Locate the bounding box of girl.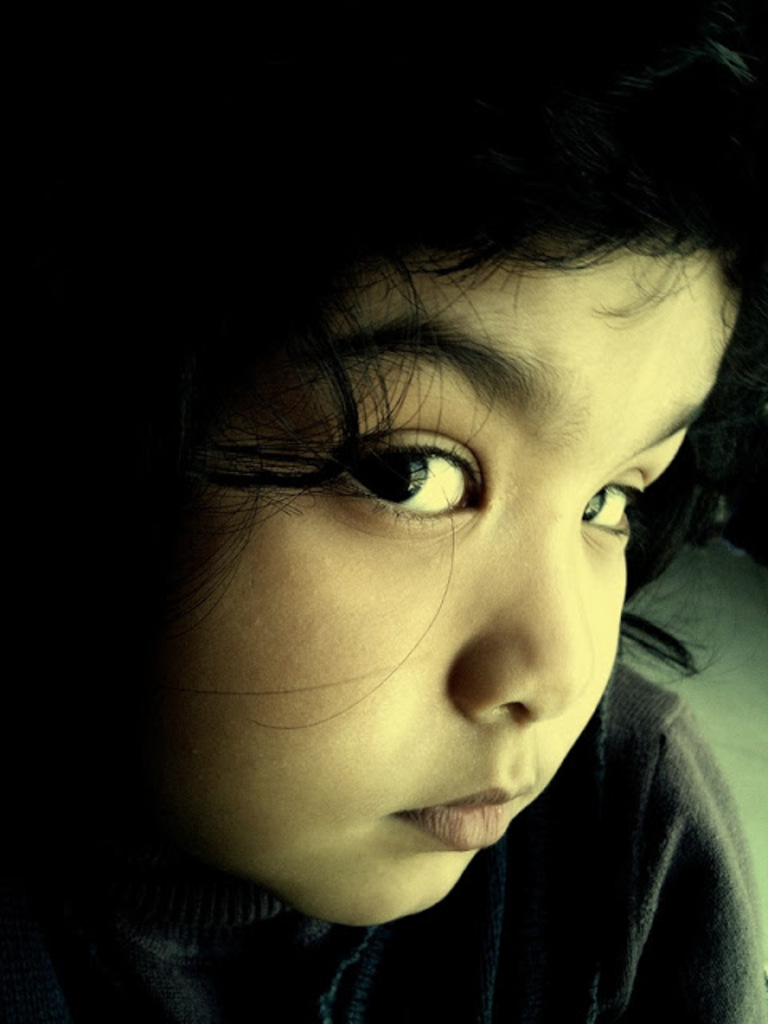
Bounding box: Rect(0, 0, 763, 1021).
